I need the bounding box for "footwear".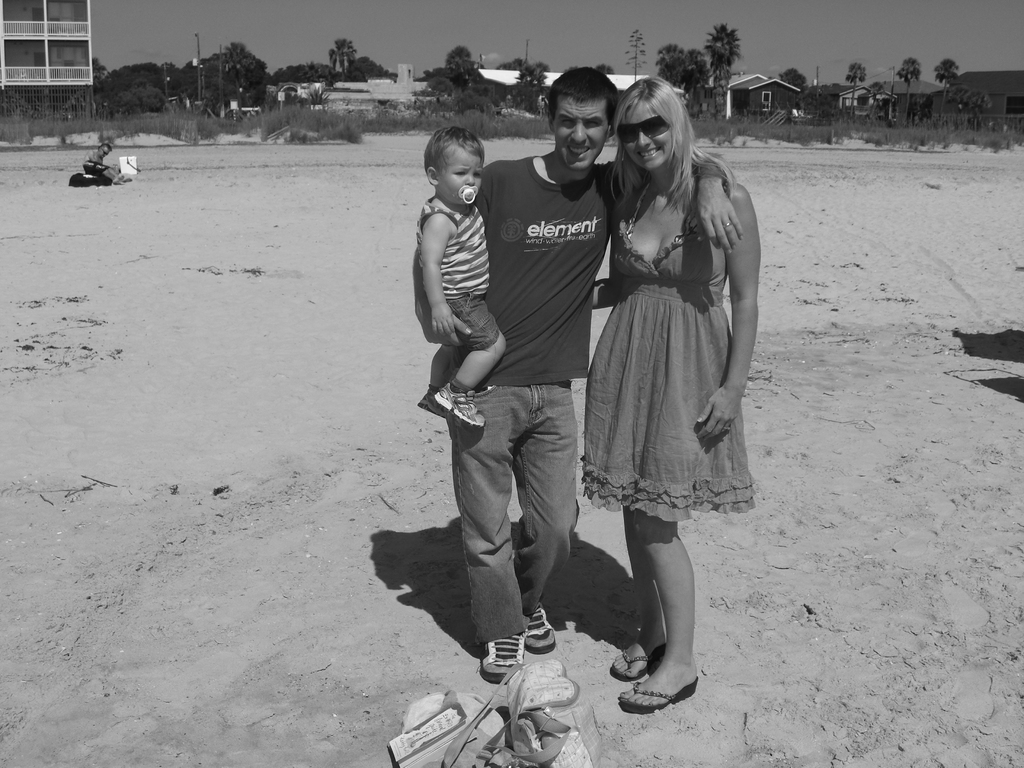
Here it is: detection(476, 626, 527, 688).
